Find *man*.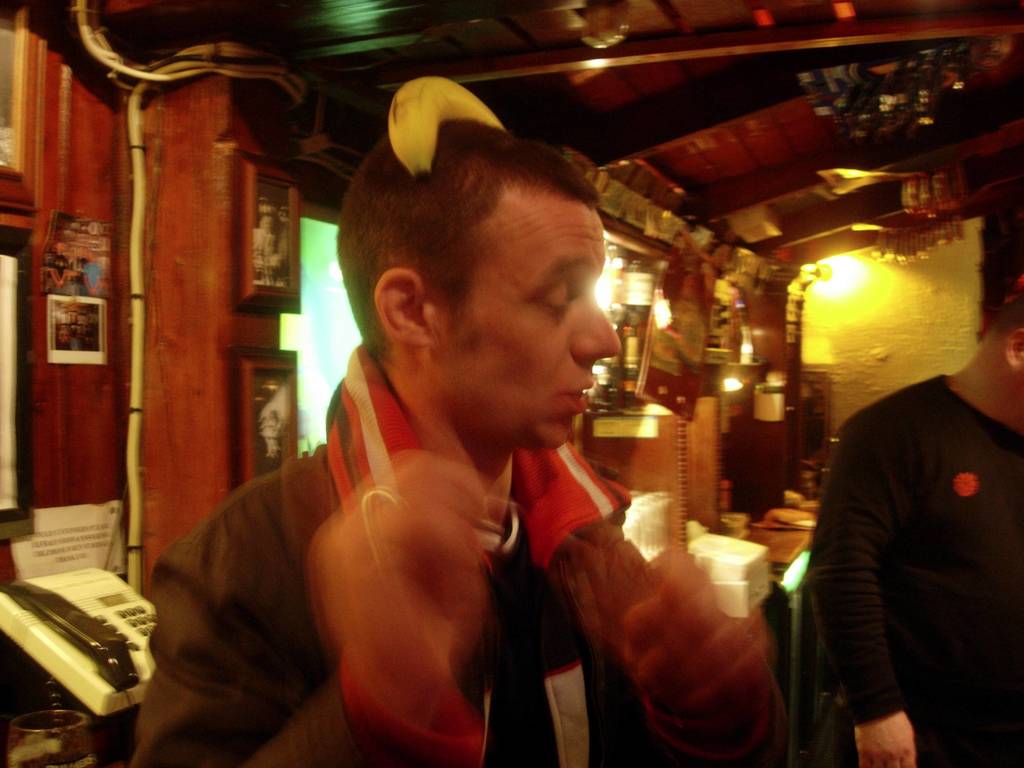
808, 291, 1023, 767.
